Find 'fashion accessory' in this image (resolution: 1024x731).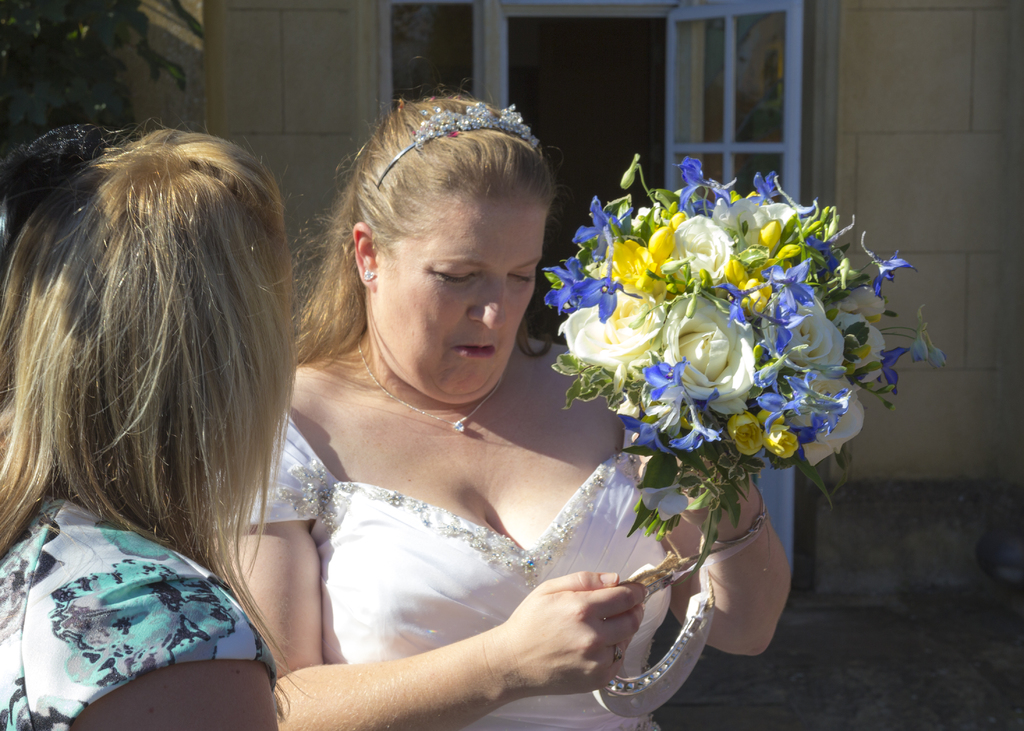
crop(714, 483, 766, 546).
